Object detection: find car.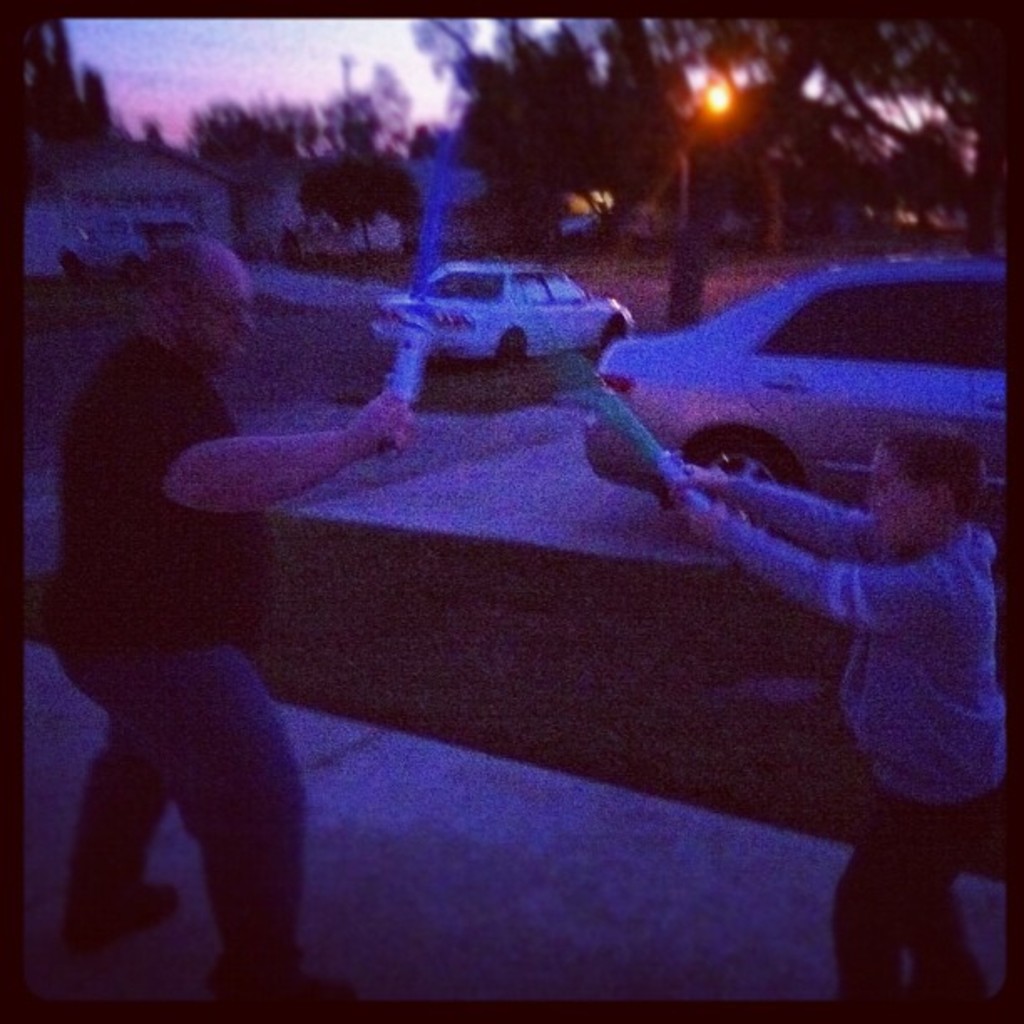
584:258:1011:512.
